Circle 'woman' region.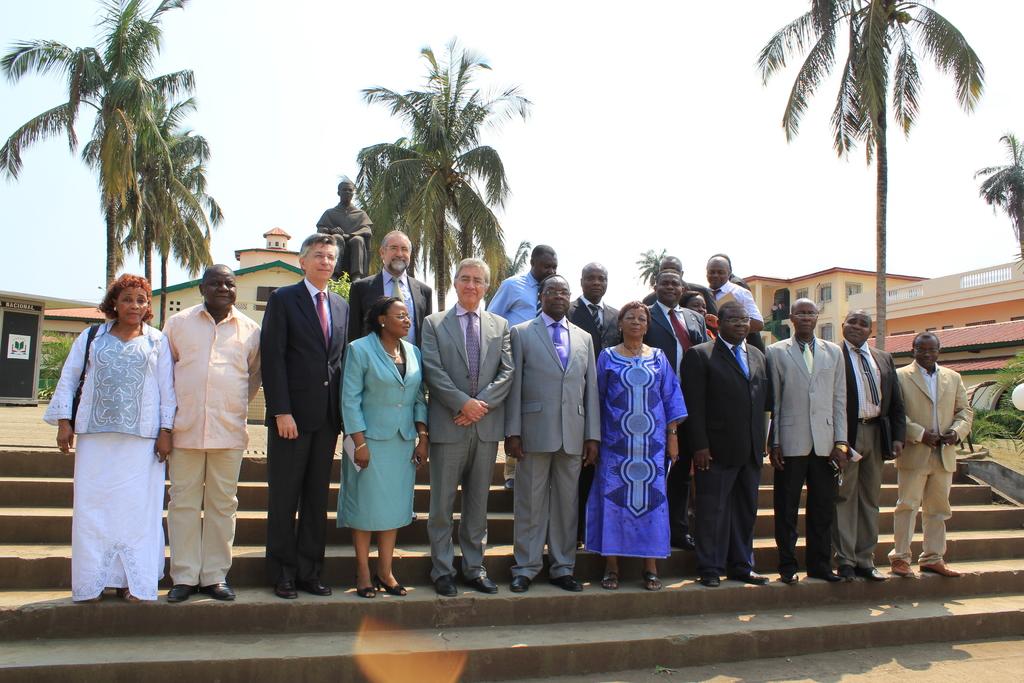
Region: pyautogui.locateOnScreen(39, 277, 177, 599).
